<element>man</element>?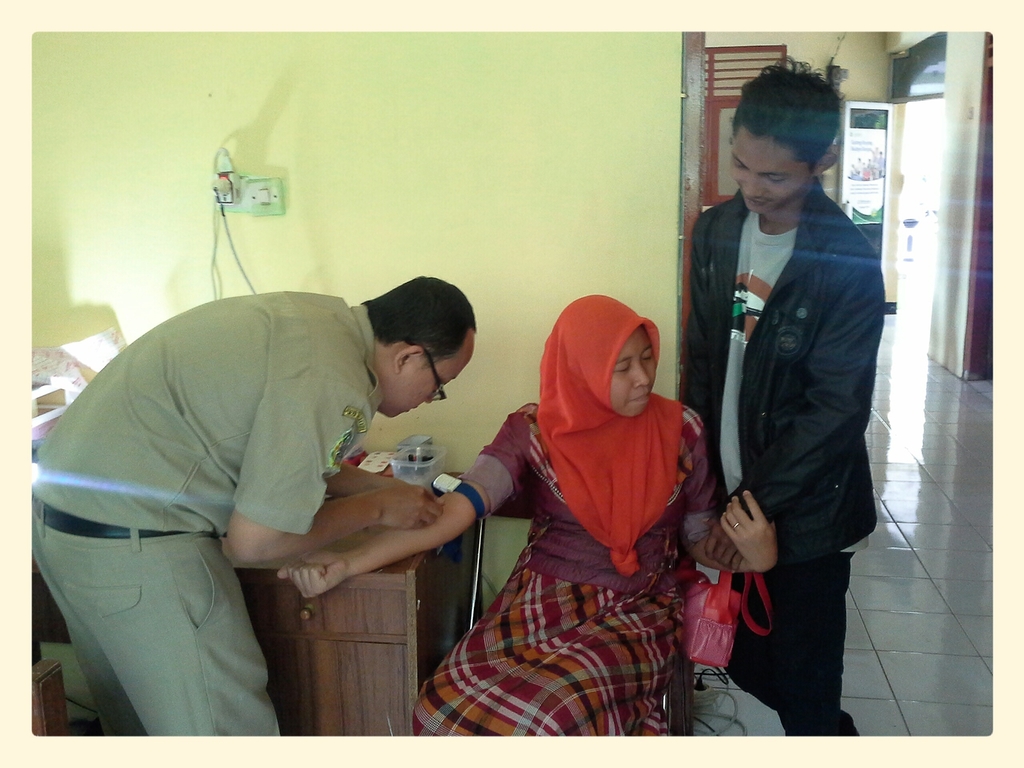
left=676, top=62, right=898, bottom=750
